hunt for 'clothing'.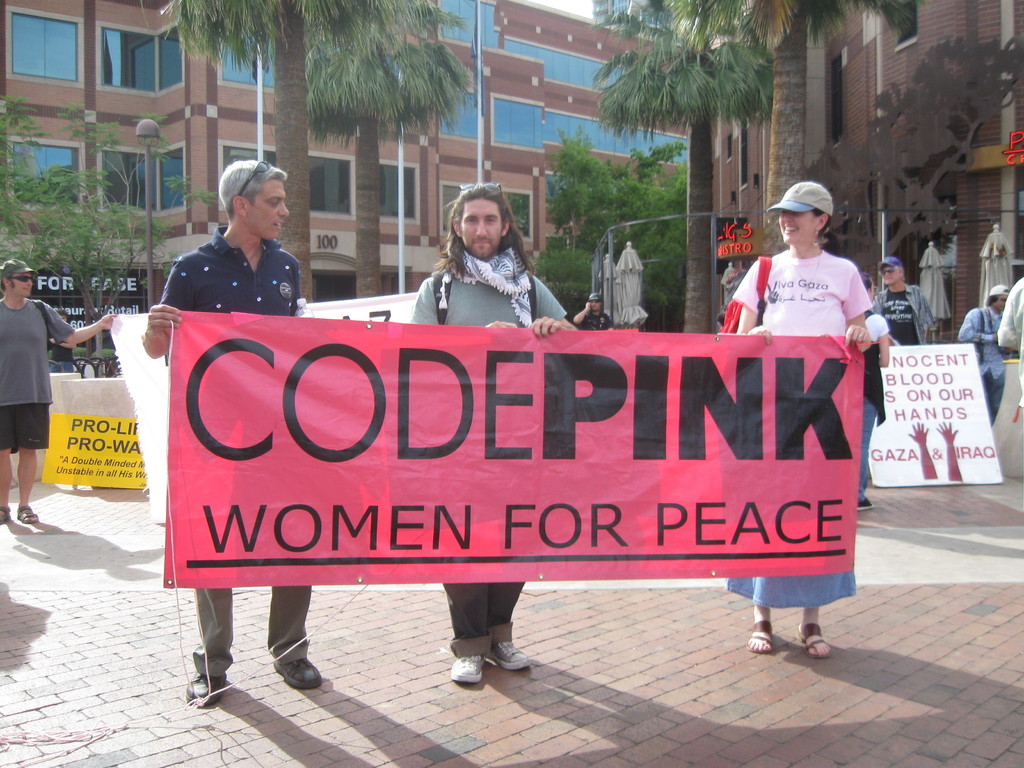
Hunted down at {"x1": 861, "y1": 339, "x2": 884, "y2": 476}.
